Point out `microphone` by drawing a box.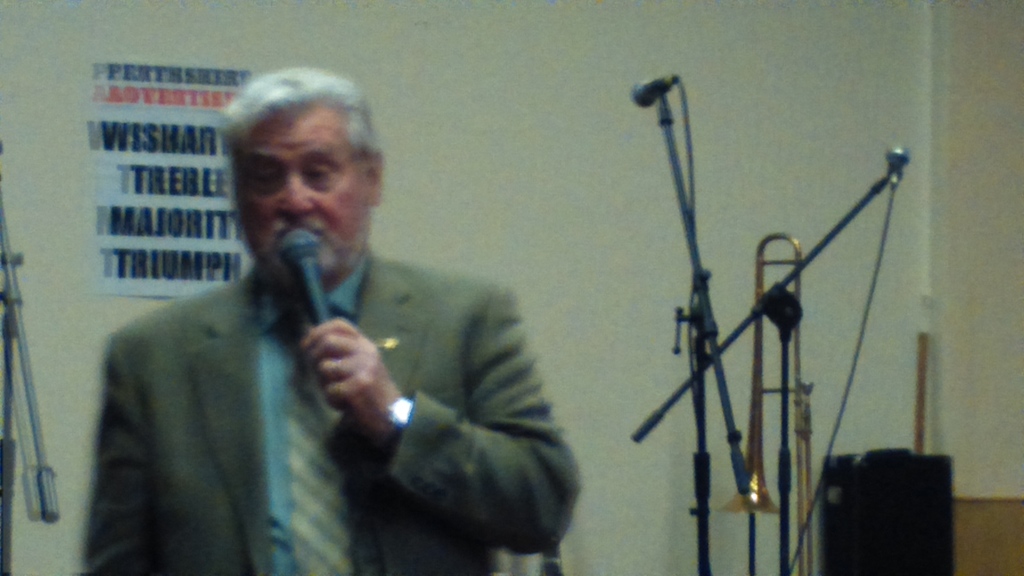
[264, 232, 330, 313].
